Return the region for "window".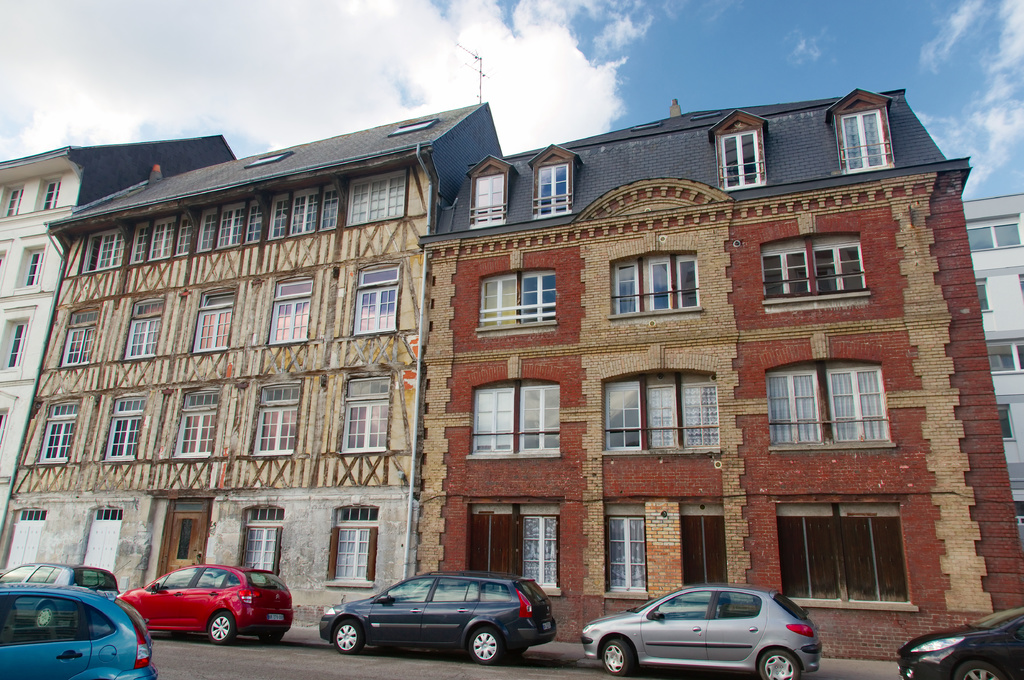
detection(337, 373, 394, 452).
